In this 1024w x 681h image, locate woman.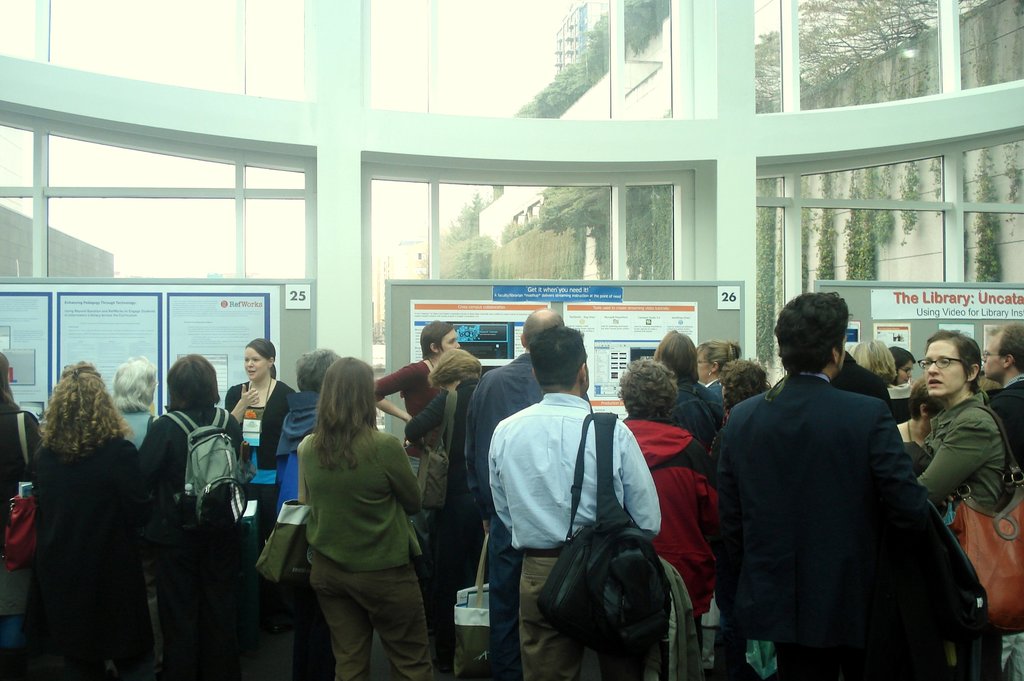
Bounding box: 404/345/476/680.
